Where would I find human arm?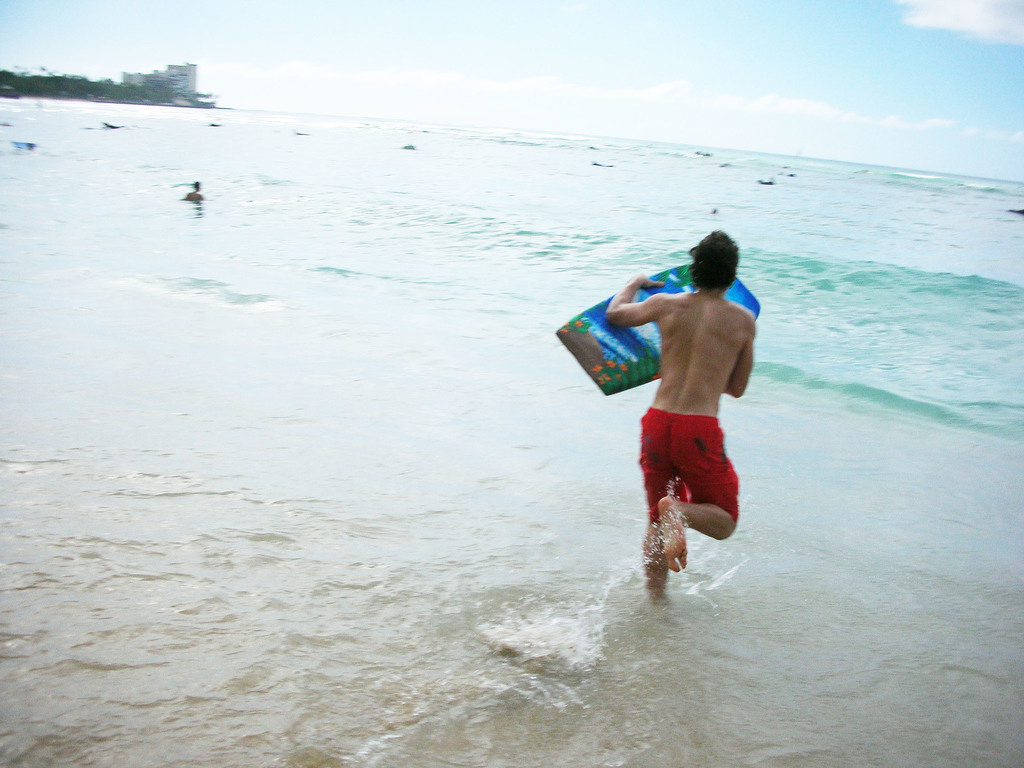
At region(721, 314, 756, 399).
